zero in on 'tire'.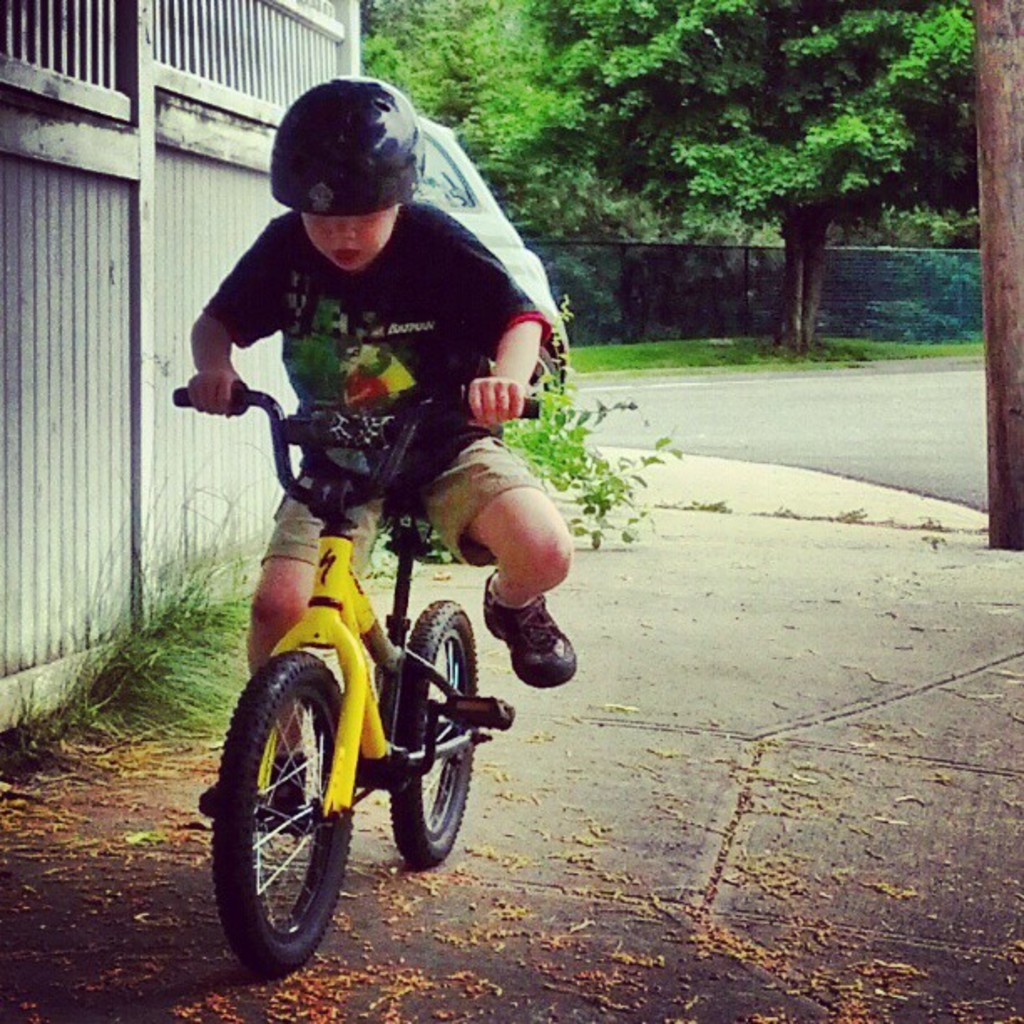
Zeroed in: box(212, 656, 355, 970).
